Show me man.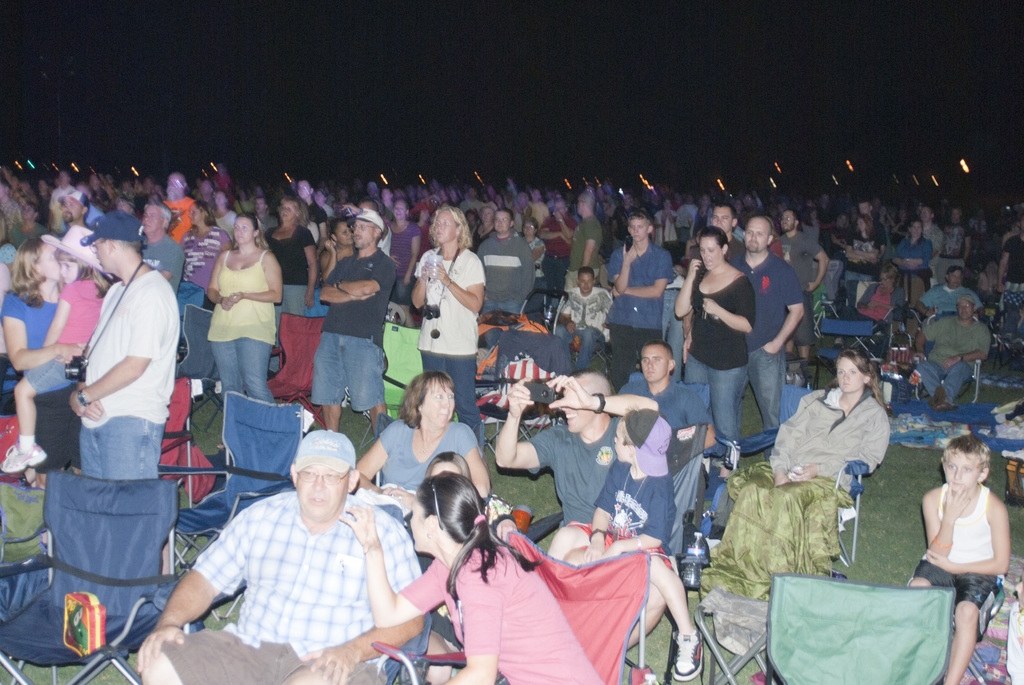
man is here: 308/204/397/440.
